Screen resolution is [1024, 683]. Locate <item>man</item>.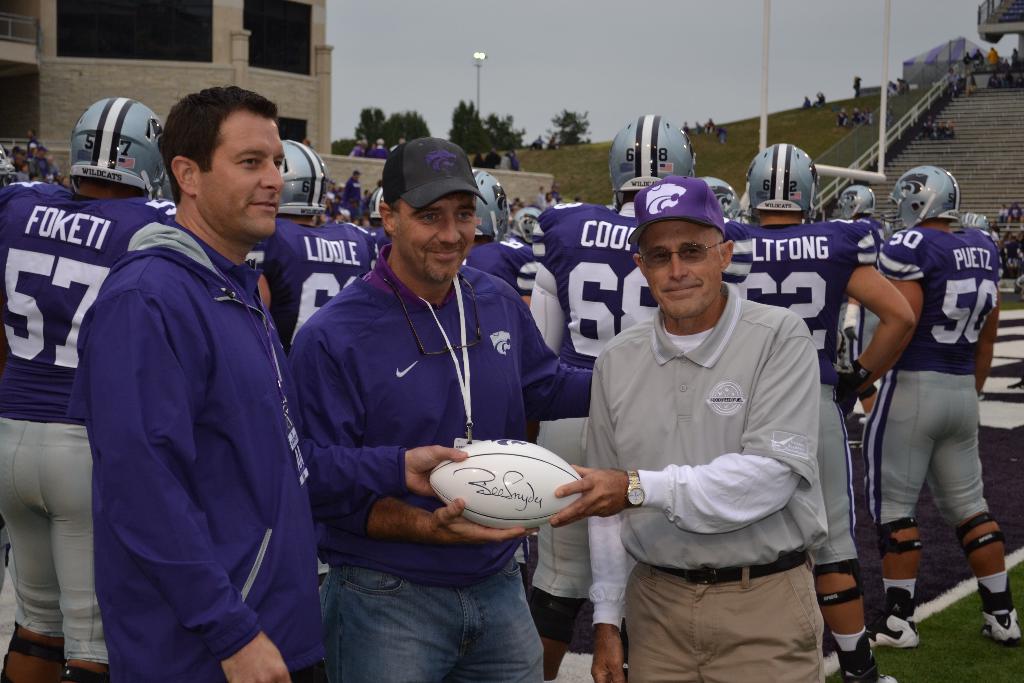
(68, 76, 323, 679).
